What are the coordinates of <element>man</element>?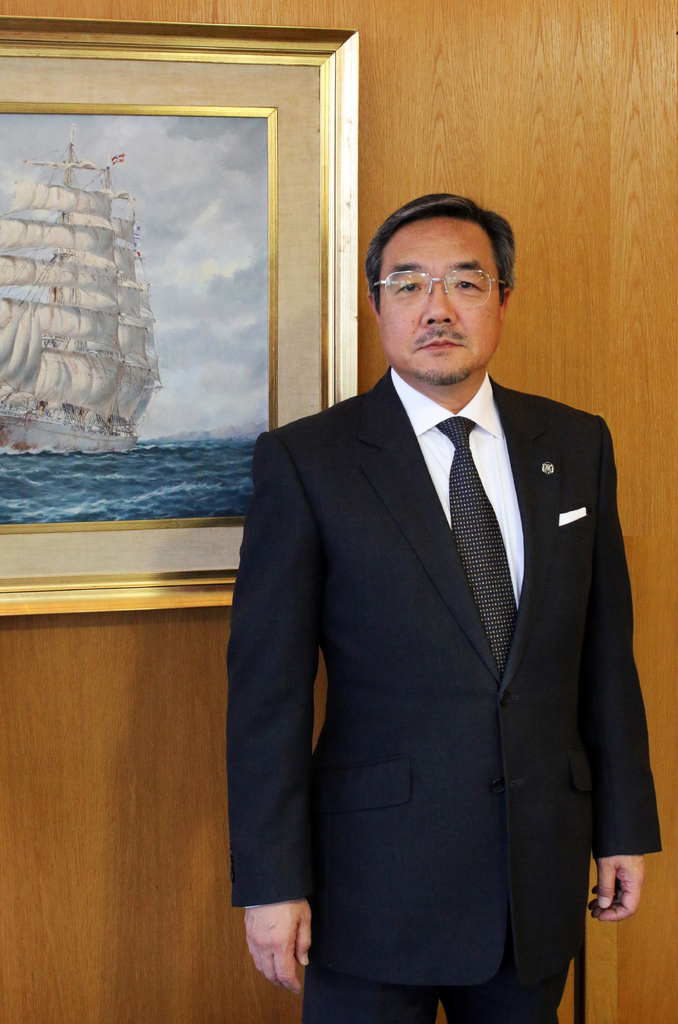
[x1=217, y1=163, x2=645, y2=1023].
